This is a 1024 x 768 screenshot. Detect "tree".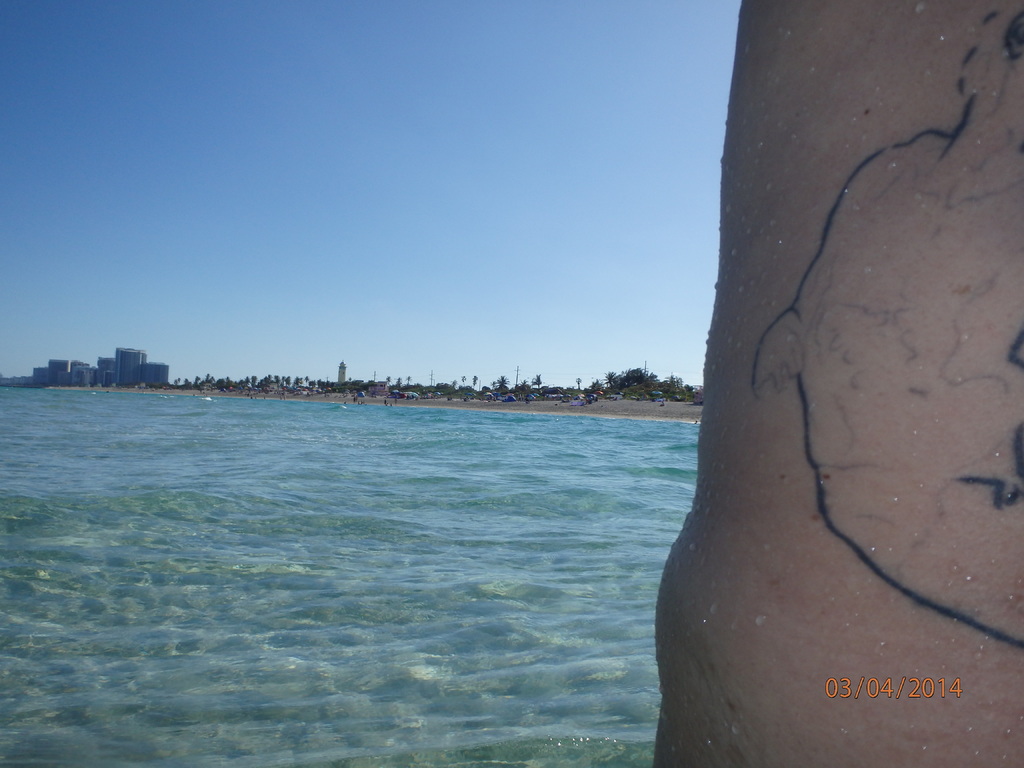
locate(405, 372, 410, 387).
